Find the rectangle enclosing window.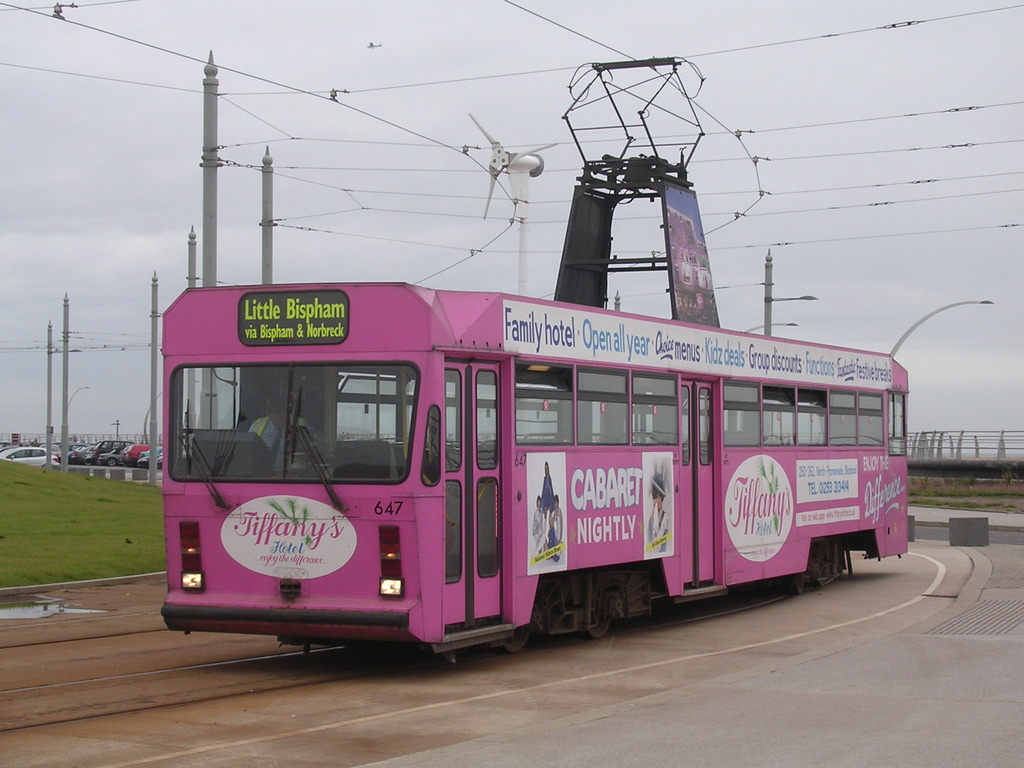
l=678, t=383, r=691, b=465.
